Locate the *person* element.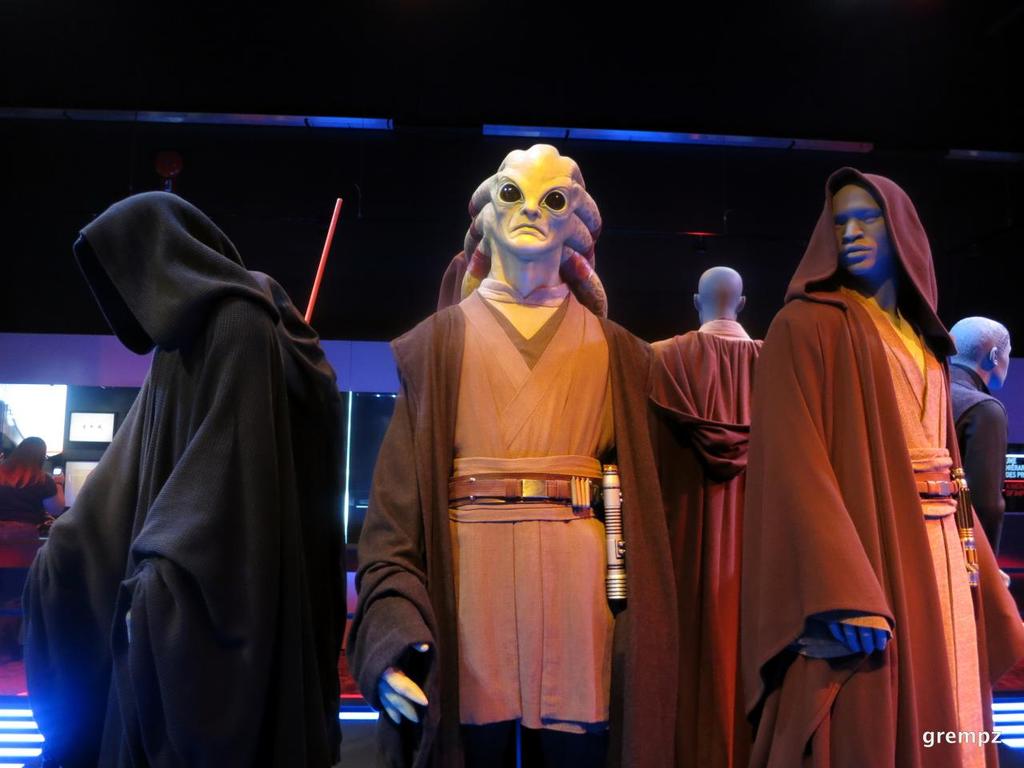
Element bbox: 641:264:770:767.
